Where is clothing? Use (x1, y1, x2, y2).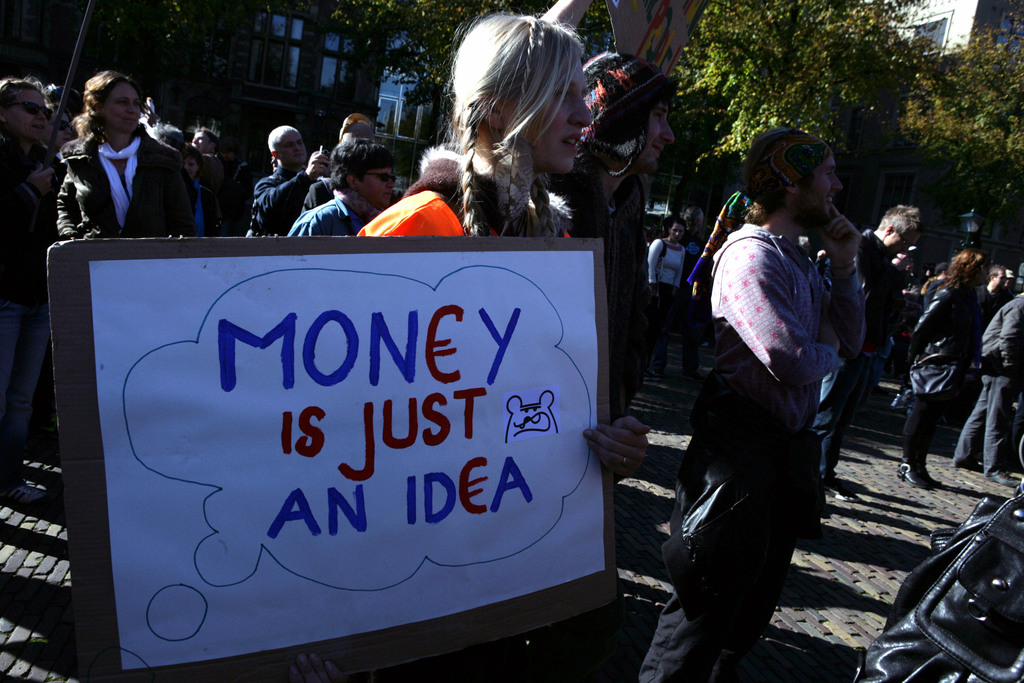
(0, 128, 71, 468).
